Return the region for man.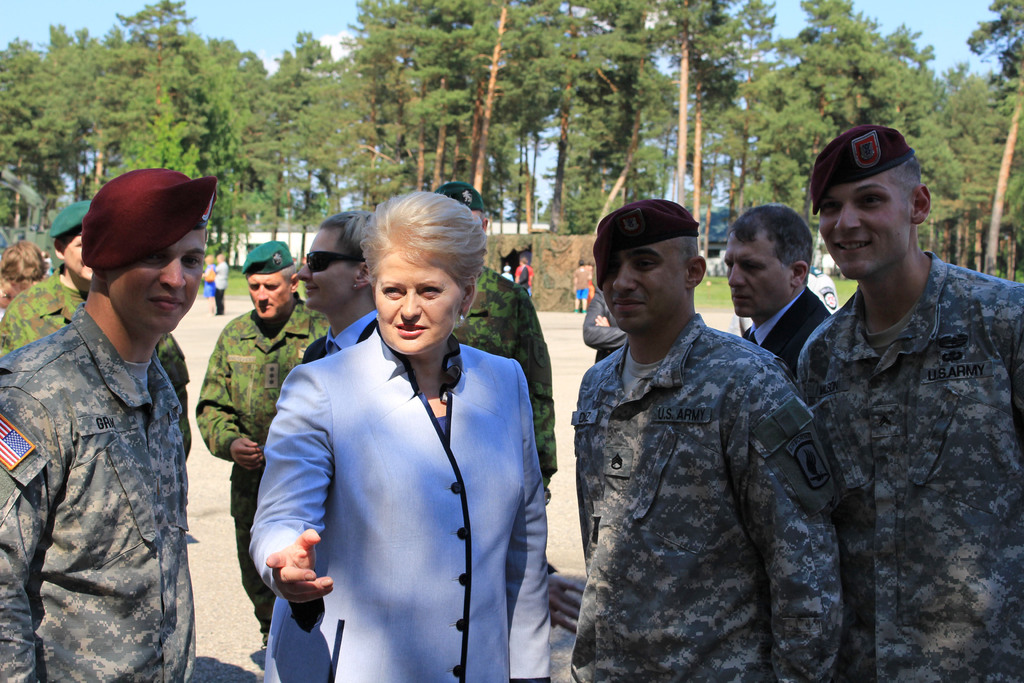
211/251/228/315.
